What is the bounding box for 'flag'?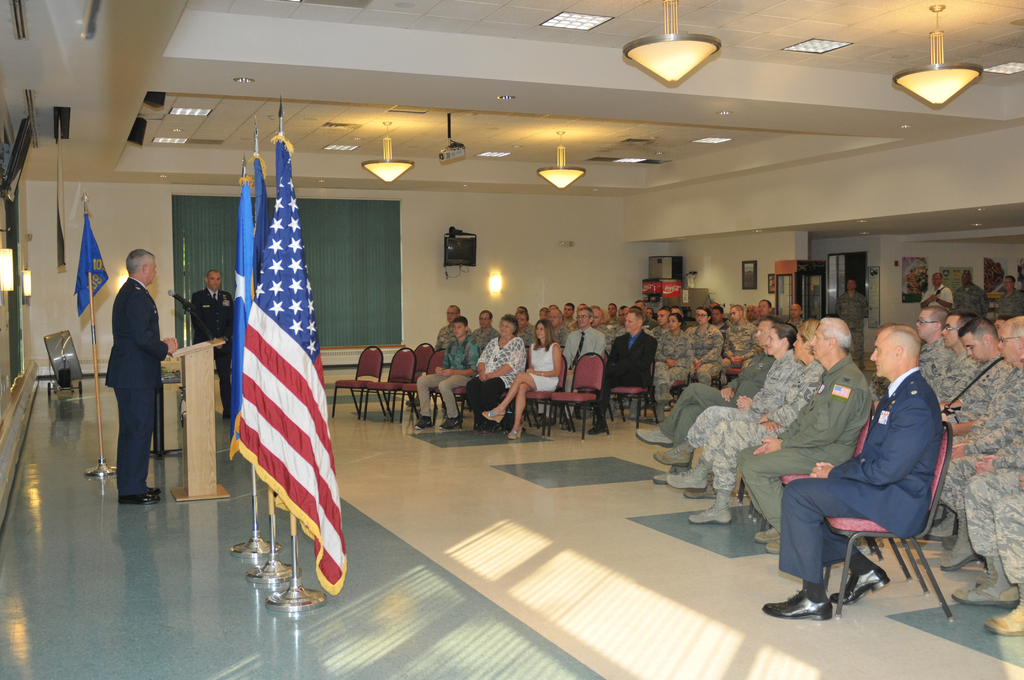
region(228, 133, 349, 597).
